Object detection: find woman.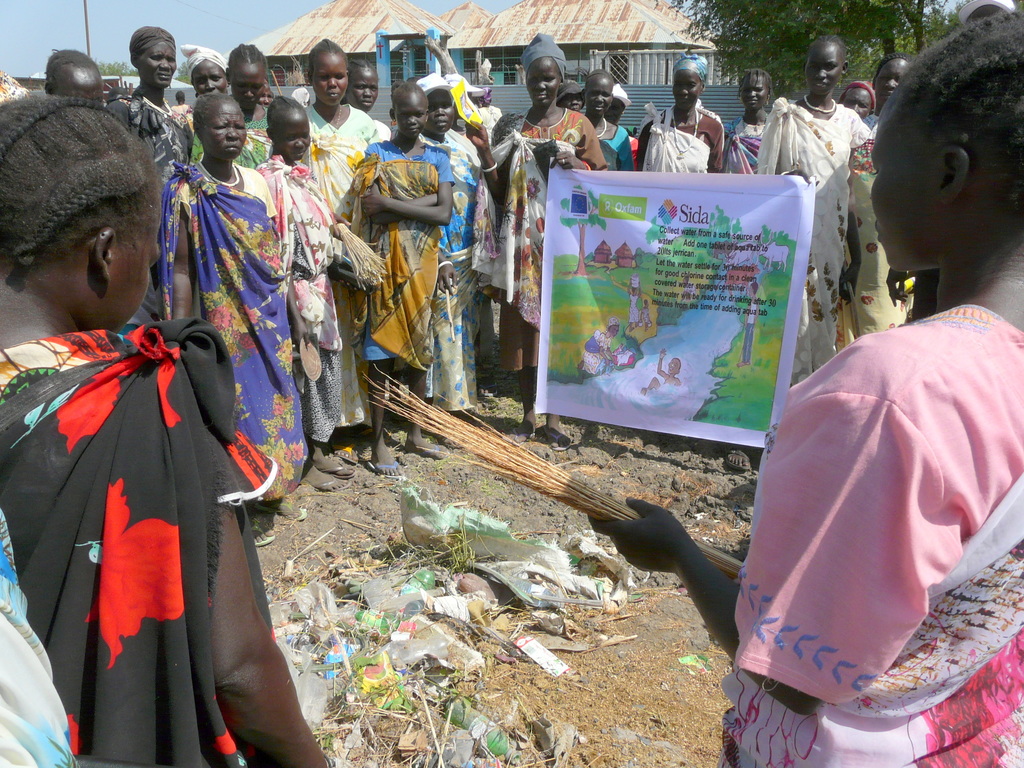
<box>212,41,282,159</box>.
